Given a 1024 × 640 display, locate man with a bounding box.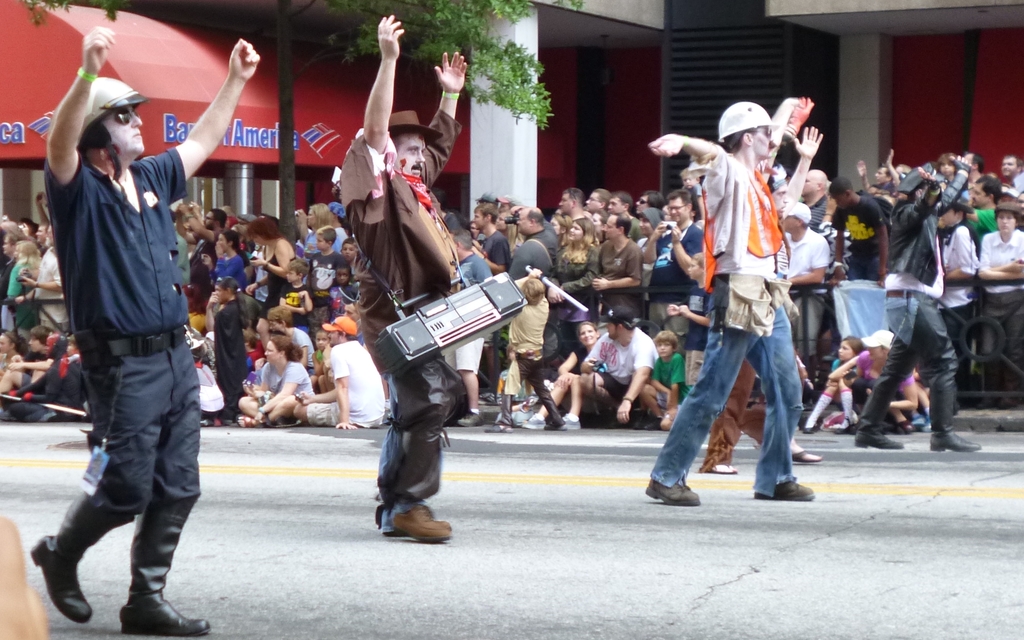
Located: left=343, top=14, right=482, bottom=539.
